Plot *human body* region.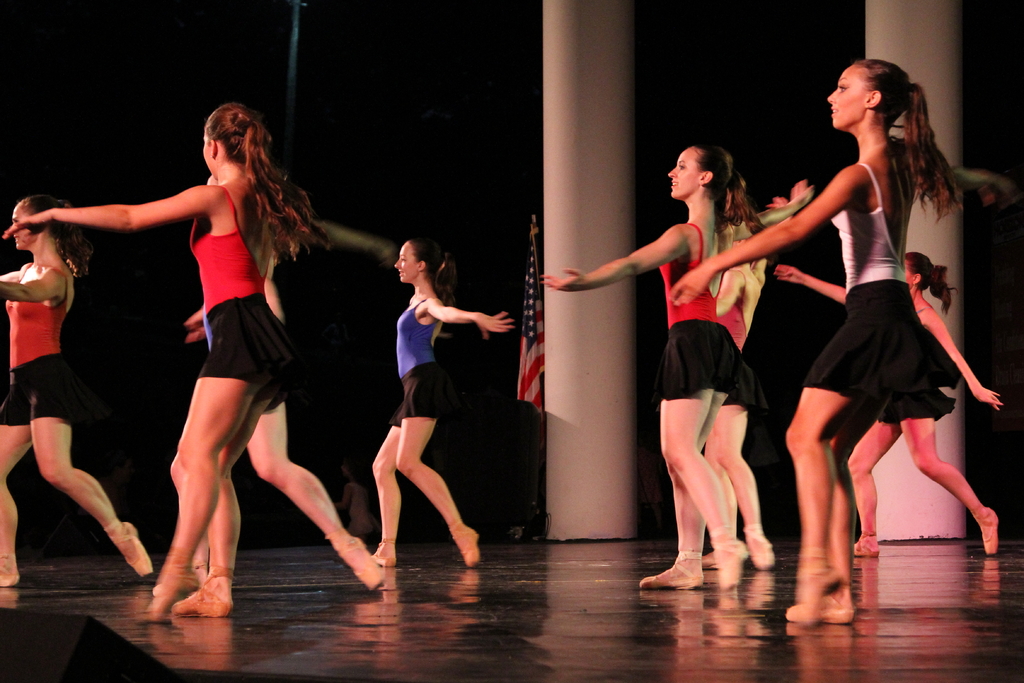
Plotted at x1=778, y1=251, x2=1001, y2=557.
